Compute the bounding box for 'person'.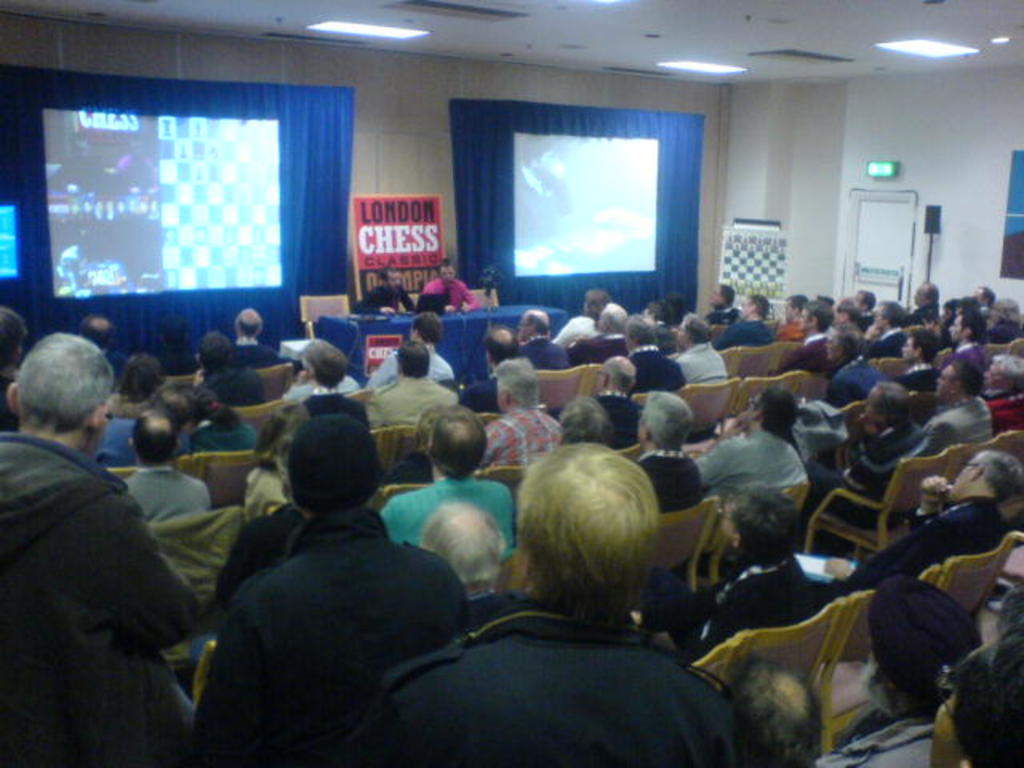
bbox=[349, 437, 770, 766].
